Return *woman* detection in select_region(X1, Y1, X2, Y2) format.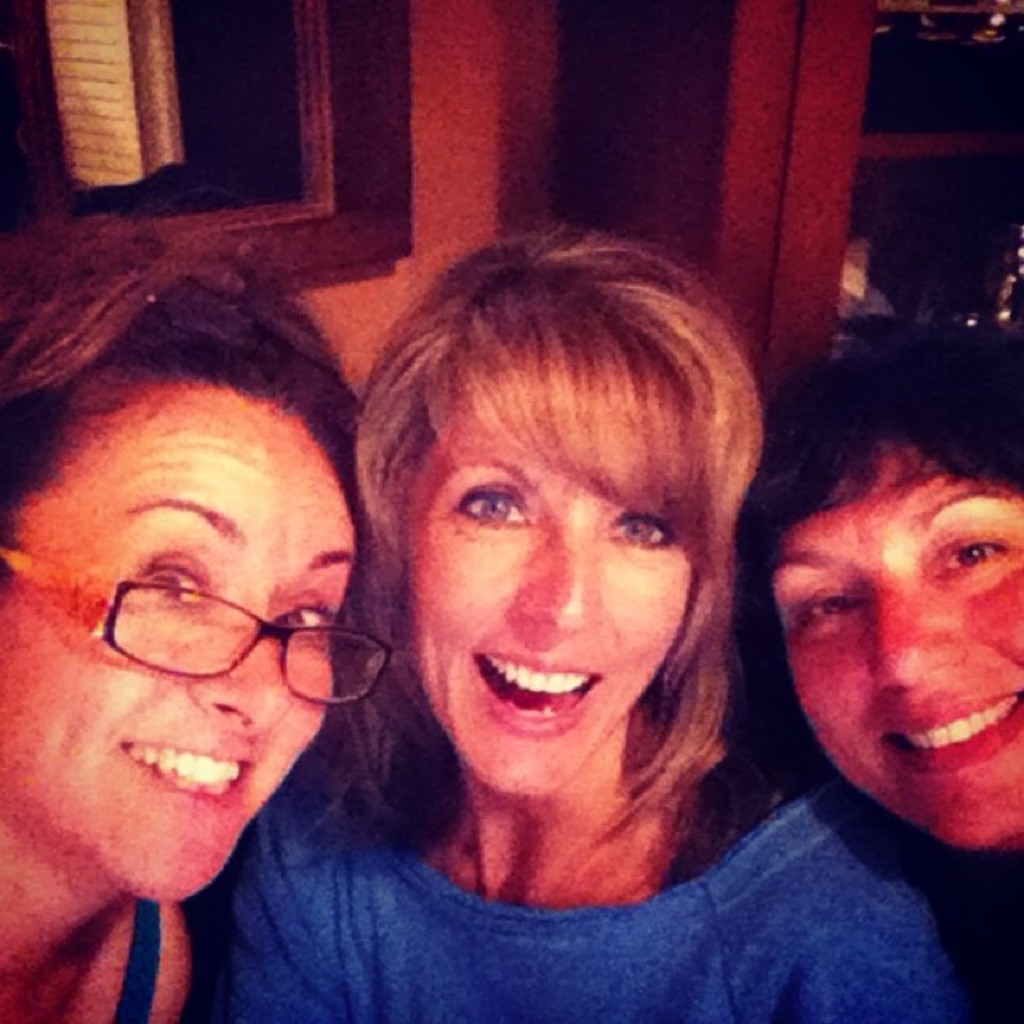
select_region(731, 312, 1022, 1021).
